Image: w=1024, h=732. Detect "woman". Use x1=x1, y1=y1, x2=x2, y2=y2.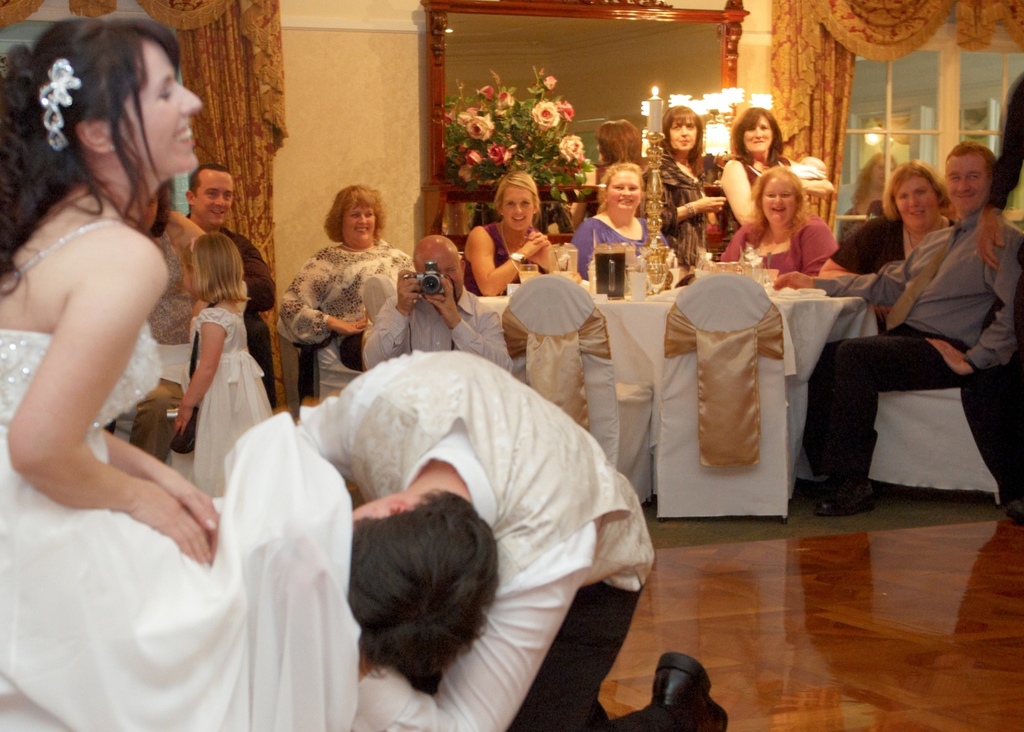
x1=819, y1=159, x2=952, y2=323.
